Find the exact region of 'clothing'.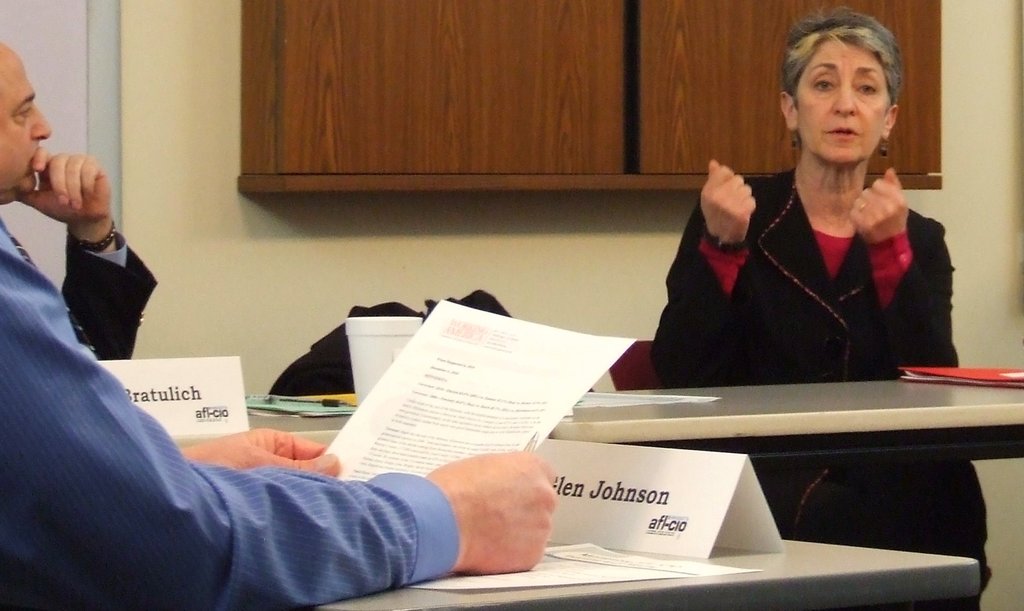
Exact region: x1=694 y1=154 x2=948 y2=365.
